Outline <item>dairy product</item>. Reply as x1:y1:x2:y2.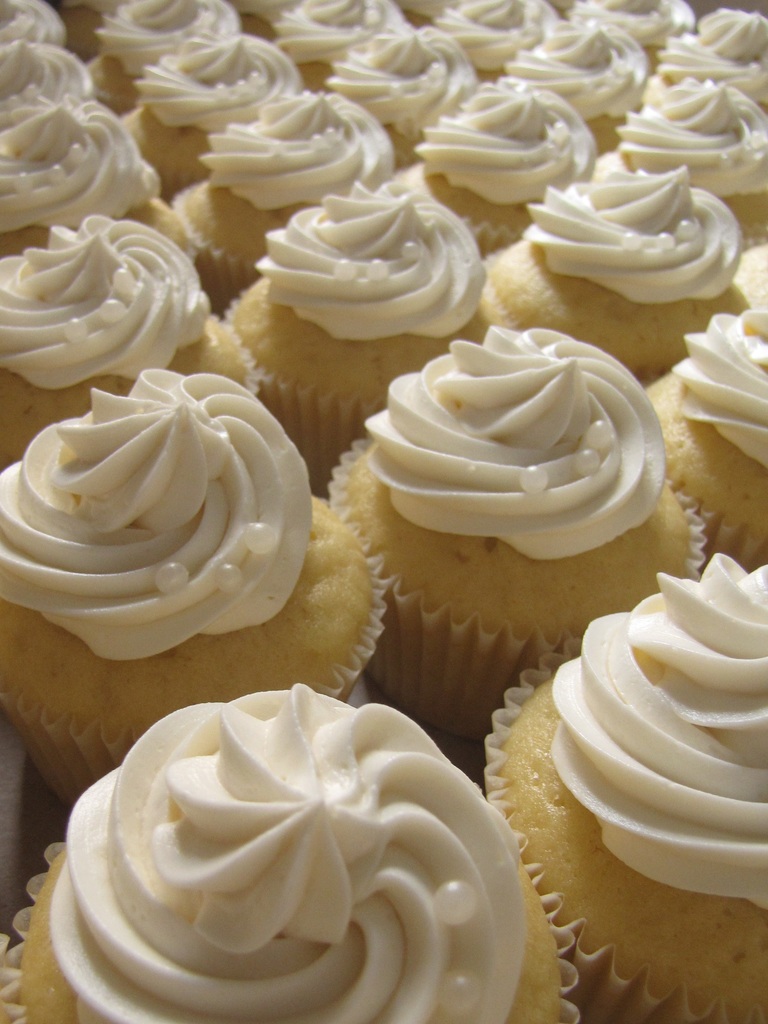
0:0:68:63.
